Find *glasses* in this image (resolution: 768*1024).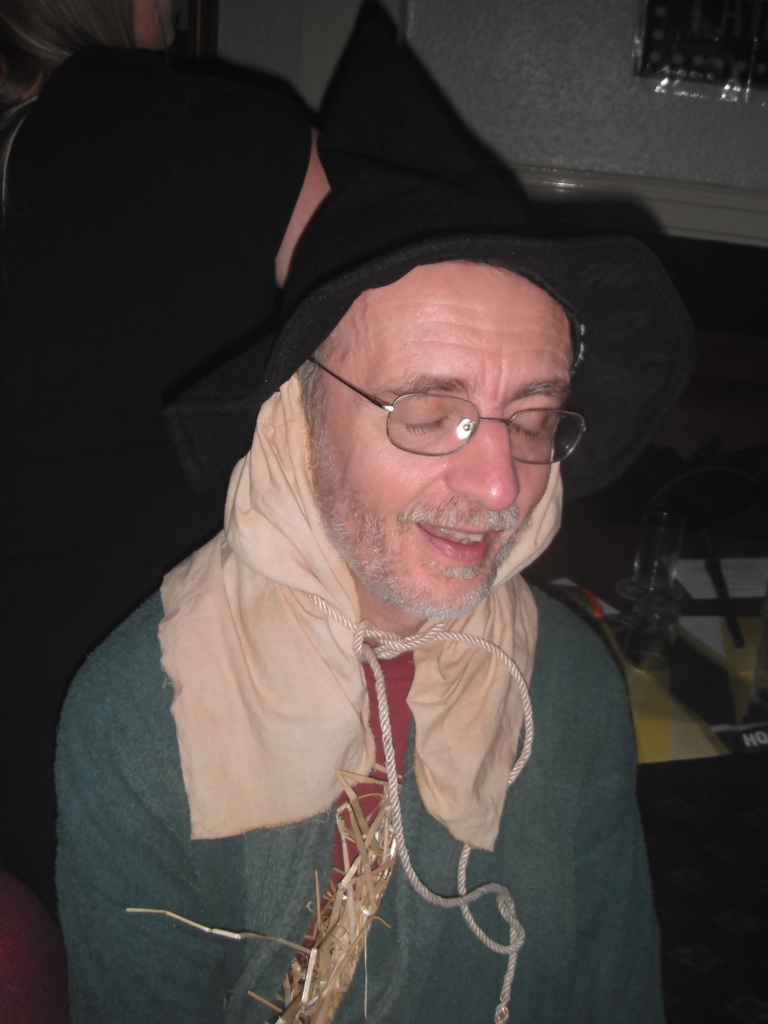
bbox(317, 364, 593, 460).
